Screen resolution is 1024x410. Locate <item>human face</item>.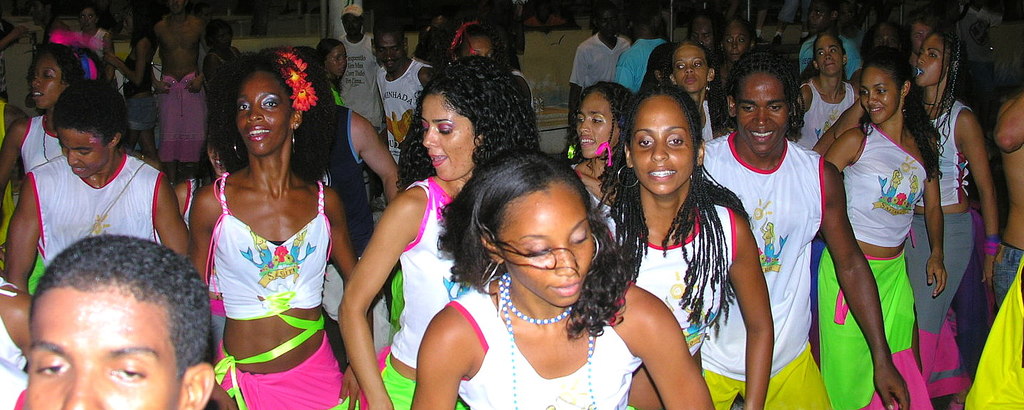
box=[717, 21, 752, 63].
